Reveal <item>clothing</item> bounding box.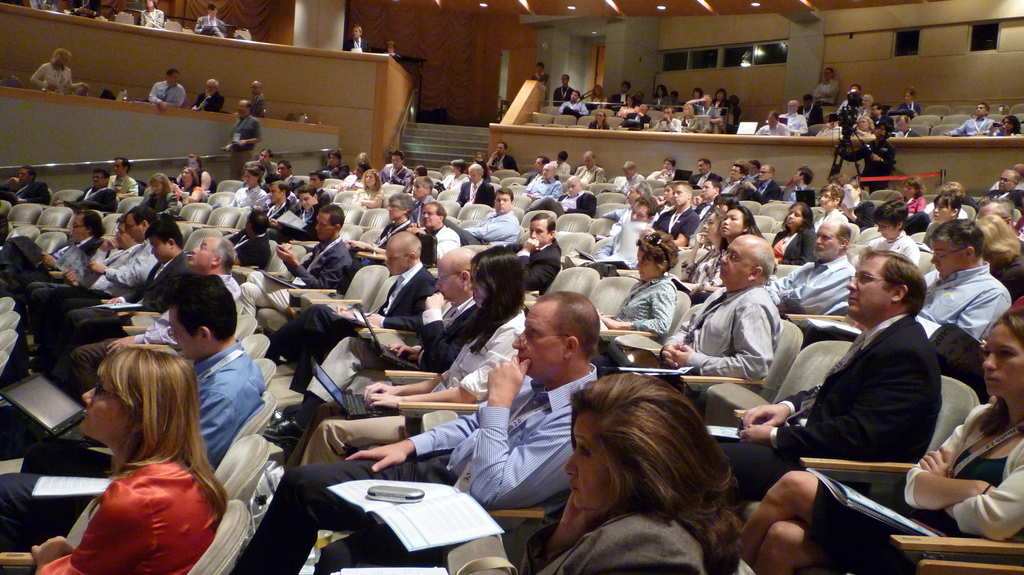
Revealed: {"left": 842, "top": 145, "right": 893, "bottom": 194}.
